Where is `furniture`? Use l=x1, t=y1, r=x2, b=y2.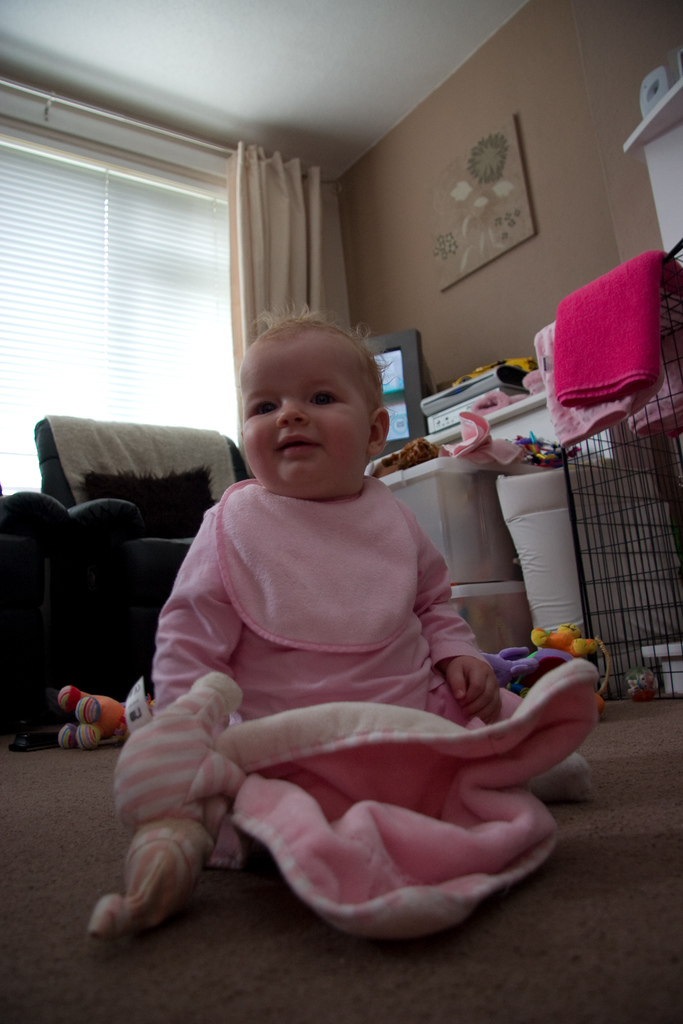
l=0, t=481, r=72, b=731.
